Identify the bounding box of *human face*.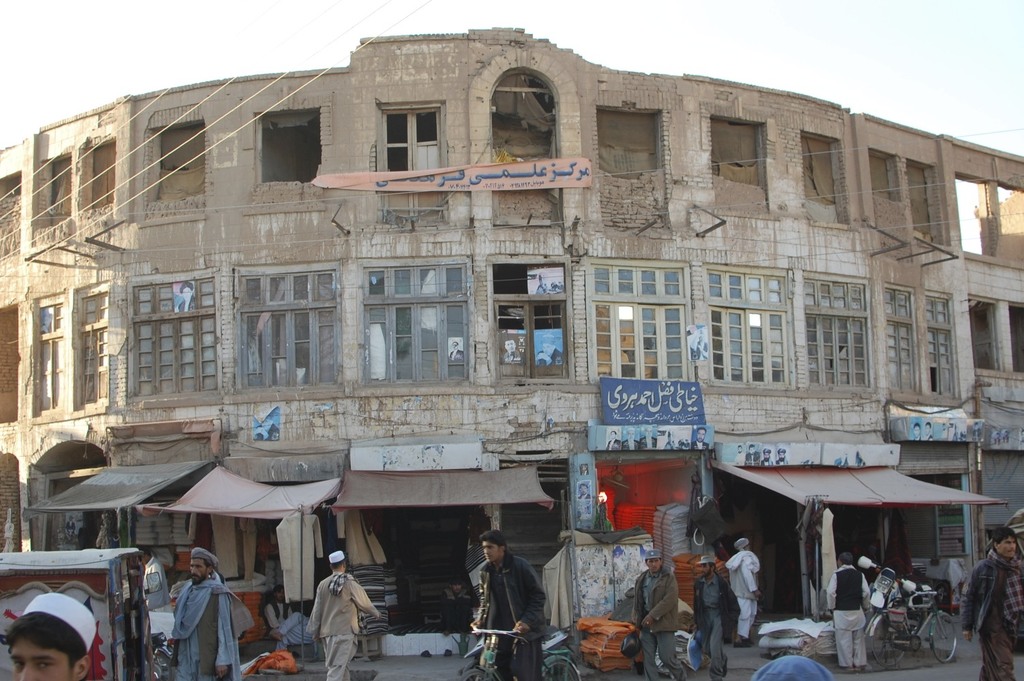
bbox(10, 641, 67, 680).
